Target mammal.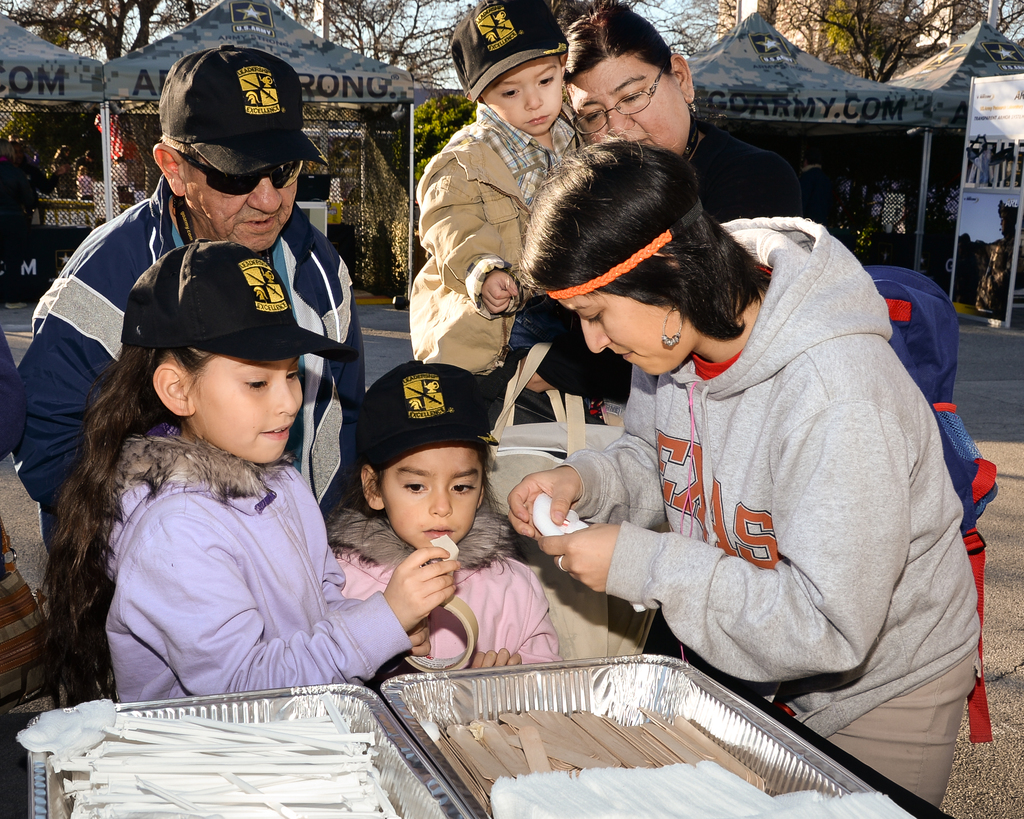
Target region: box(430, 165, 968, 764).
